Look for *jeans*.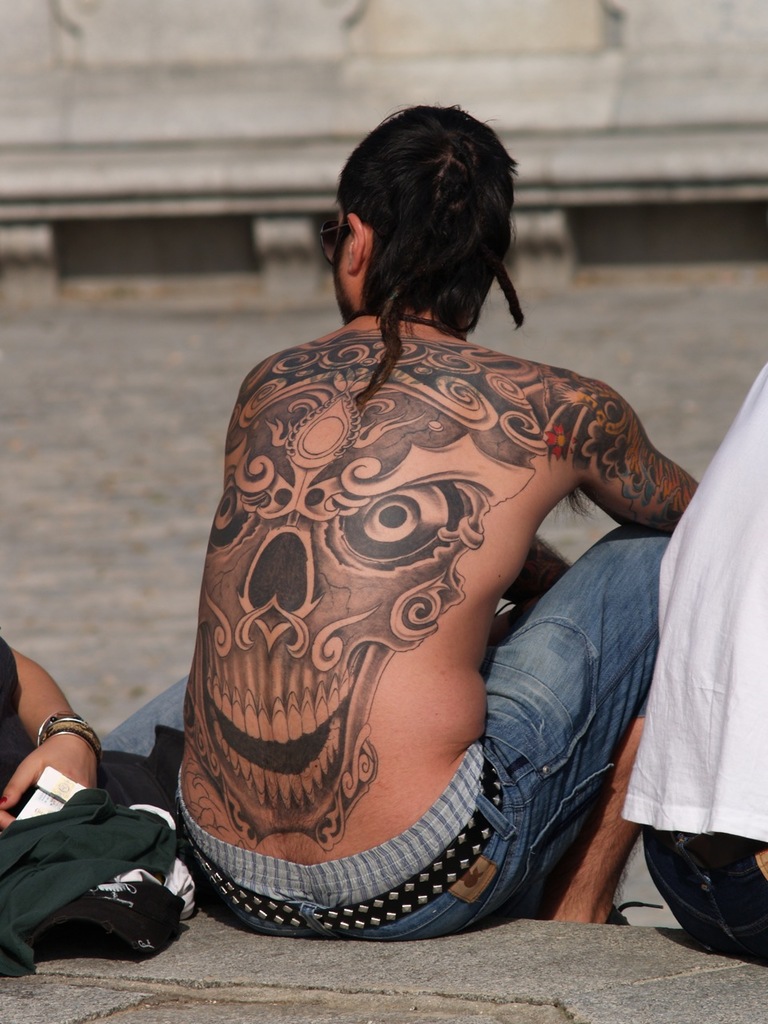
Found: l=99, t=669, r=194, b=770.
